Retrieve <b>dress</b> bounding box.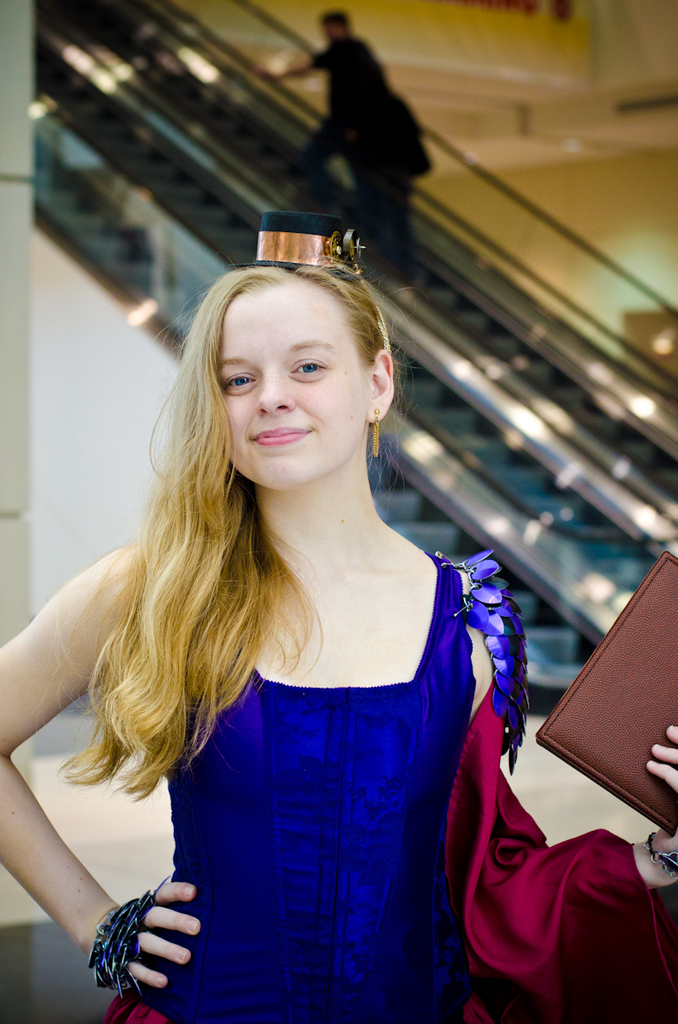
Bounding box: [left=114, top=550, right=530, bottom=1023].
